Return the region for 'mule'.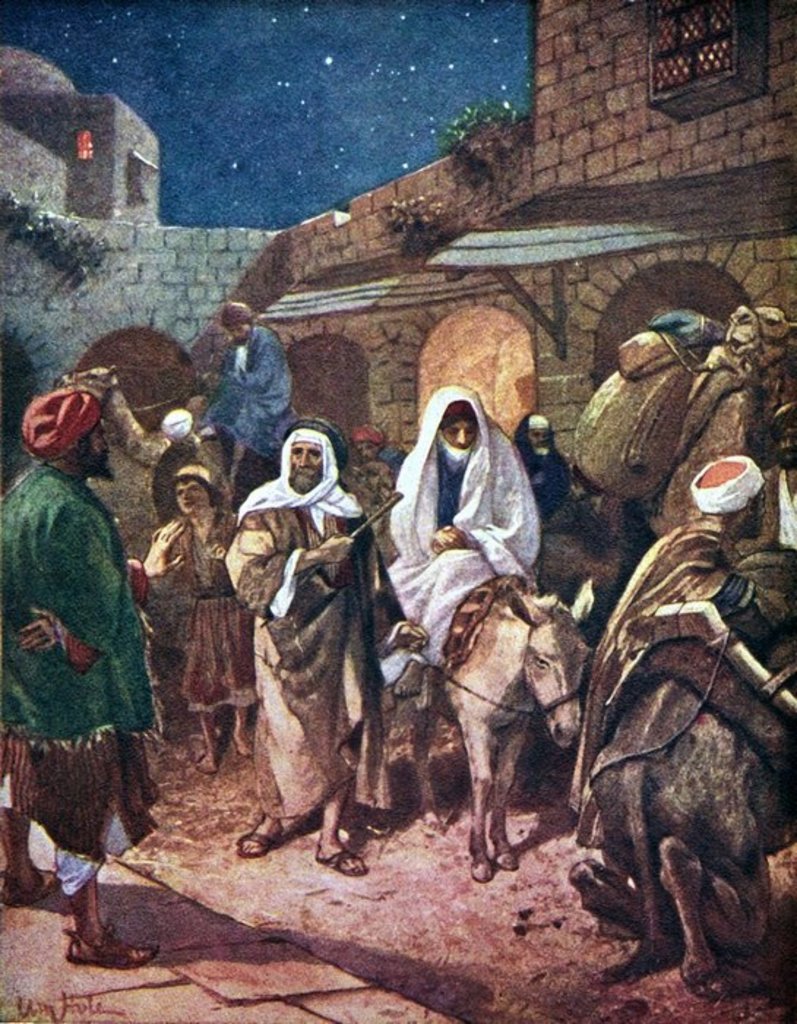
crop(408, 562, 591, 865).
